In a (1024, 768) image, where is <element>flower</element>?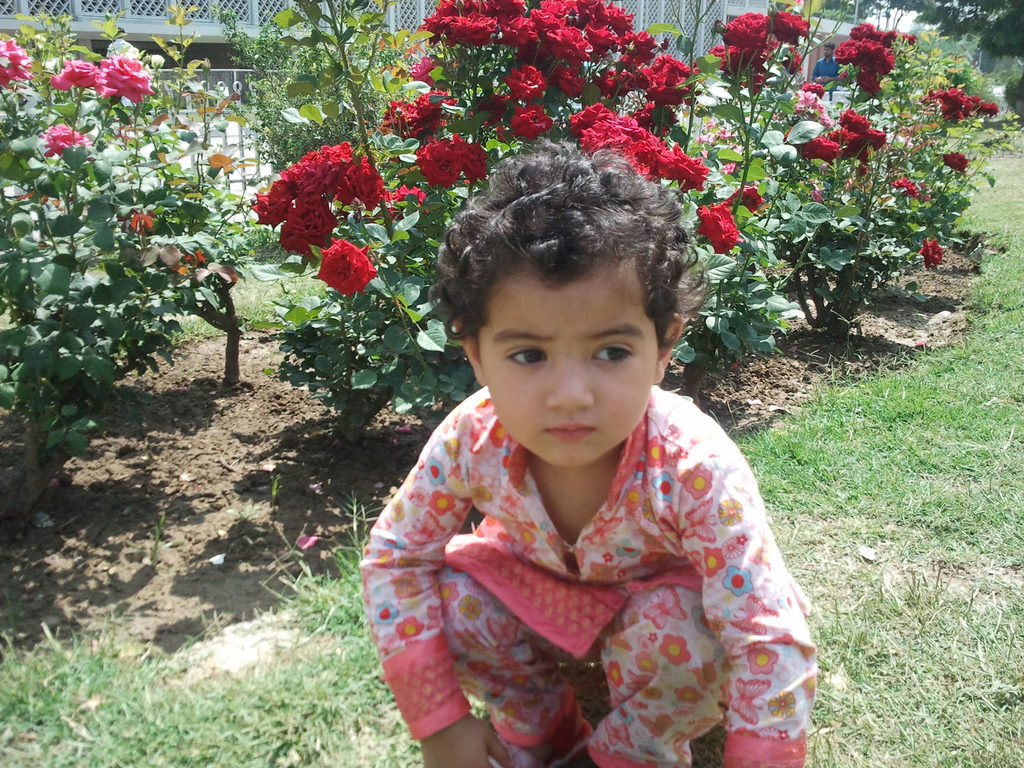
{"left": 724, "top": 180, "right": 779, "bottom": 214}.
